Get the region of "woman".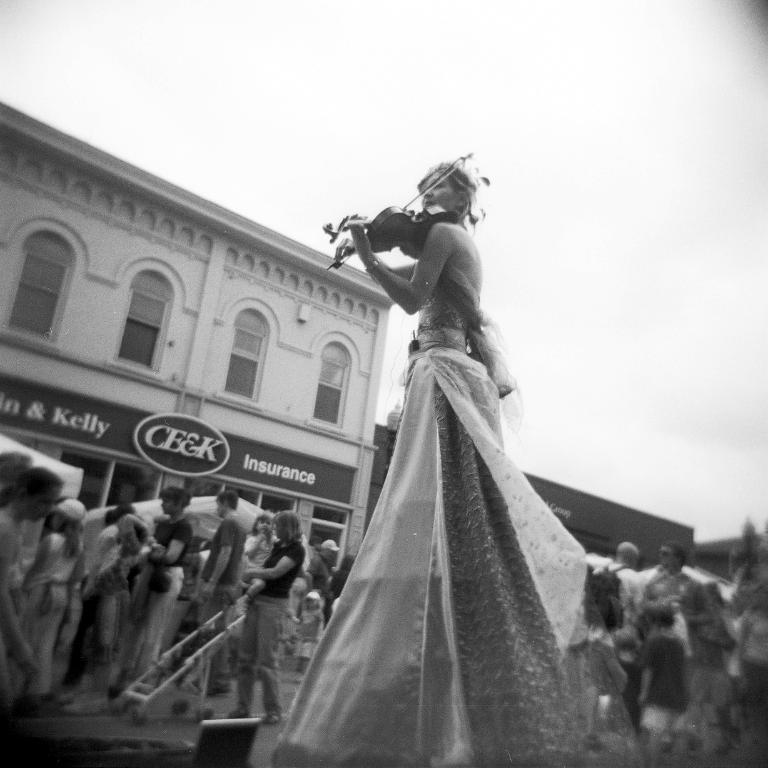
[x1=281, y1=138, x2=599, y2=748].
